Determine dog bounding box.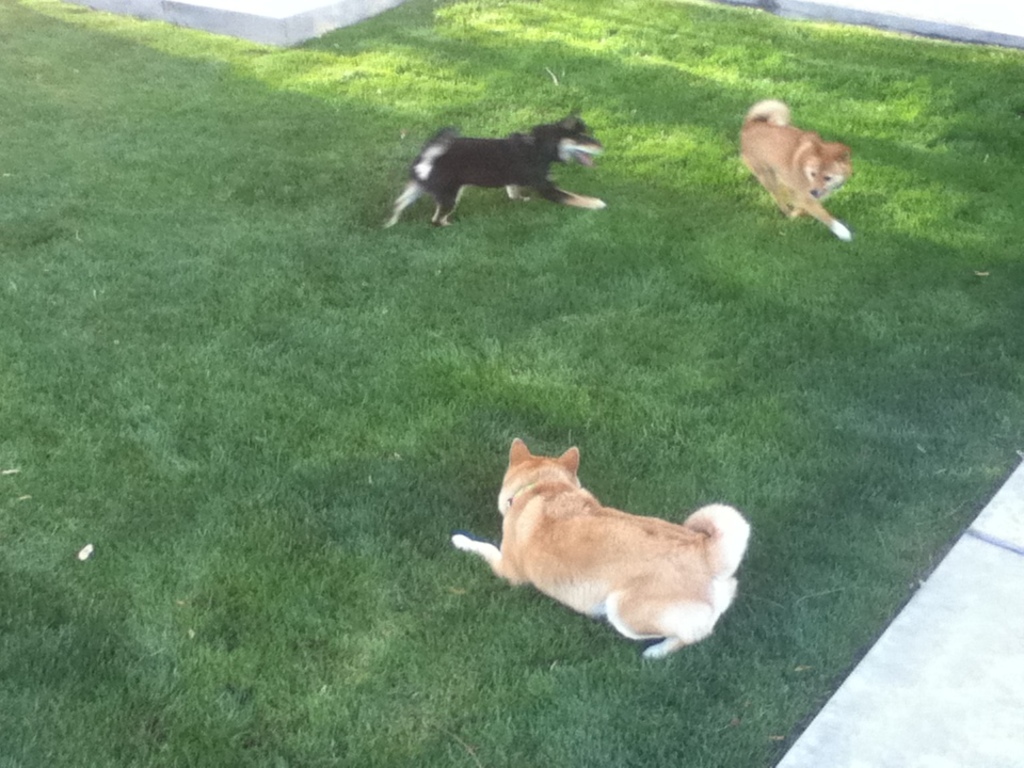
Determined: [left=449, top=435, right=754, bottom=659].
